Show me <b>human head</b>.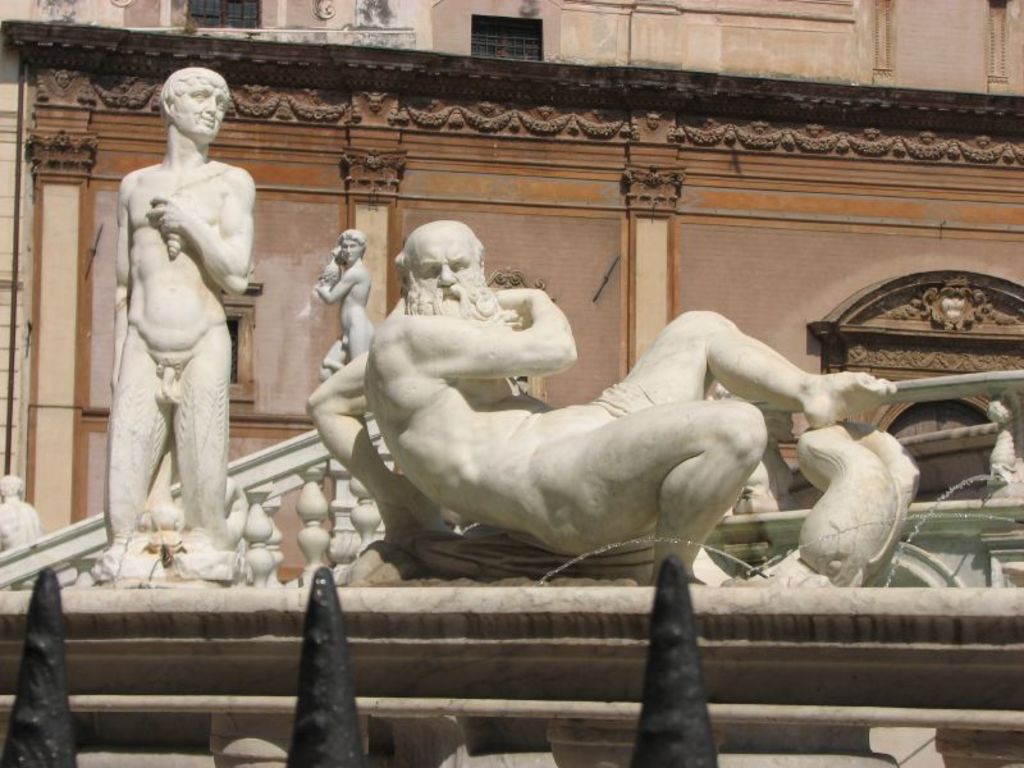
<b>human head</b> is here: box=[157, 55, 238, 134].
